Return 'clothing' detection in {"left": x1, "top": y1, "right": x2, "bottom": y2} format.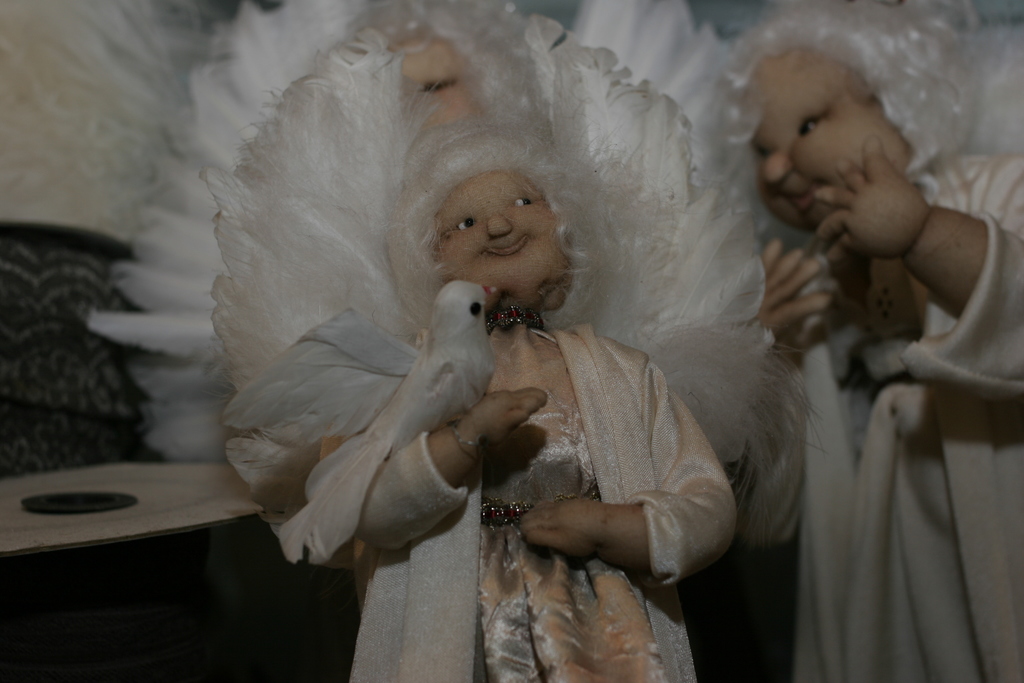
{"left": 348, "top": 318, "right": 736, "bottom": 678}.
